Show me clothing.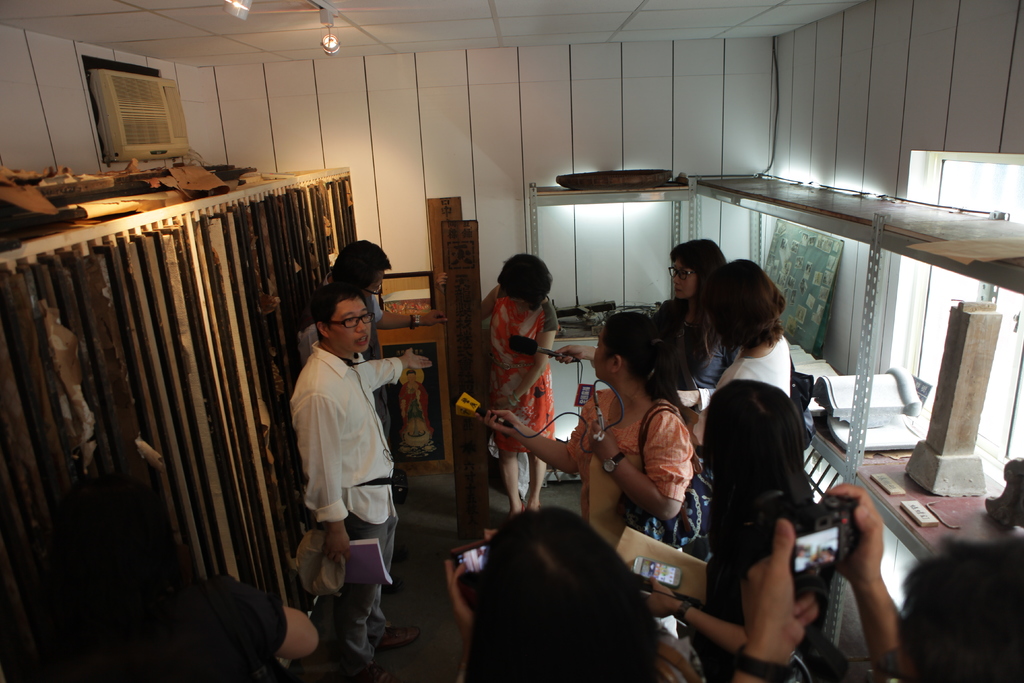
clothing is here: [694,334,813,682].
